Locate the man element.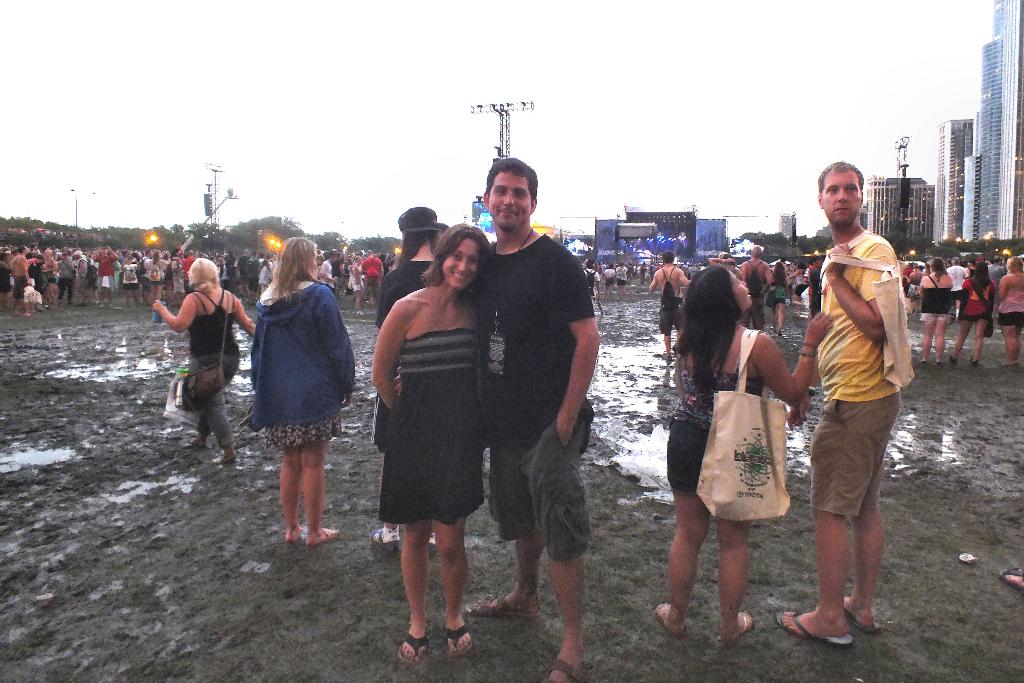
Element bbox: [772, 152, 931, 641].
